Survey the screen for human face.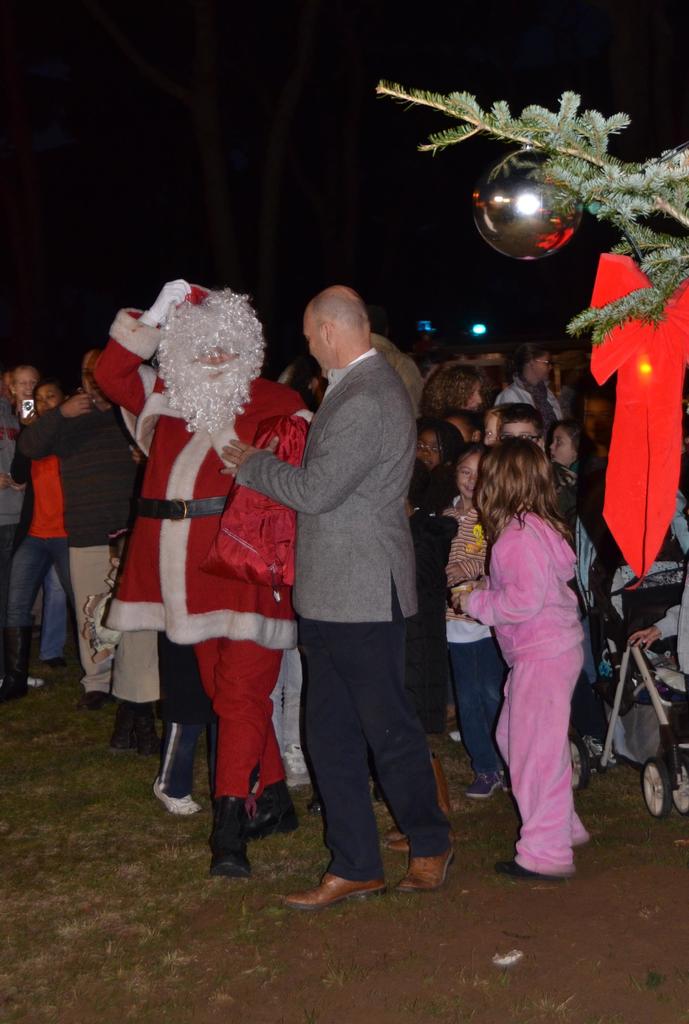
Survey found: (left=539, top=348, right=553, bottom=381).
